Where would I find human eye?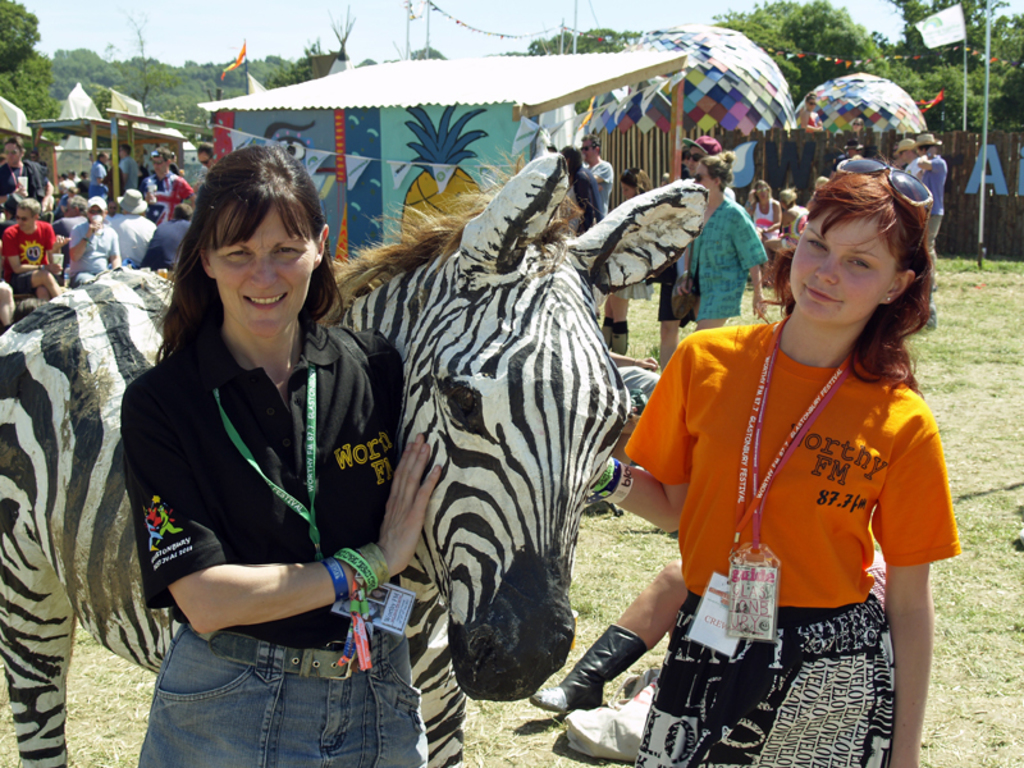
At bbox=[225, 247, 252, 259].
